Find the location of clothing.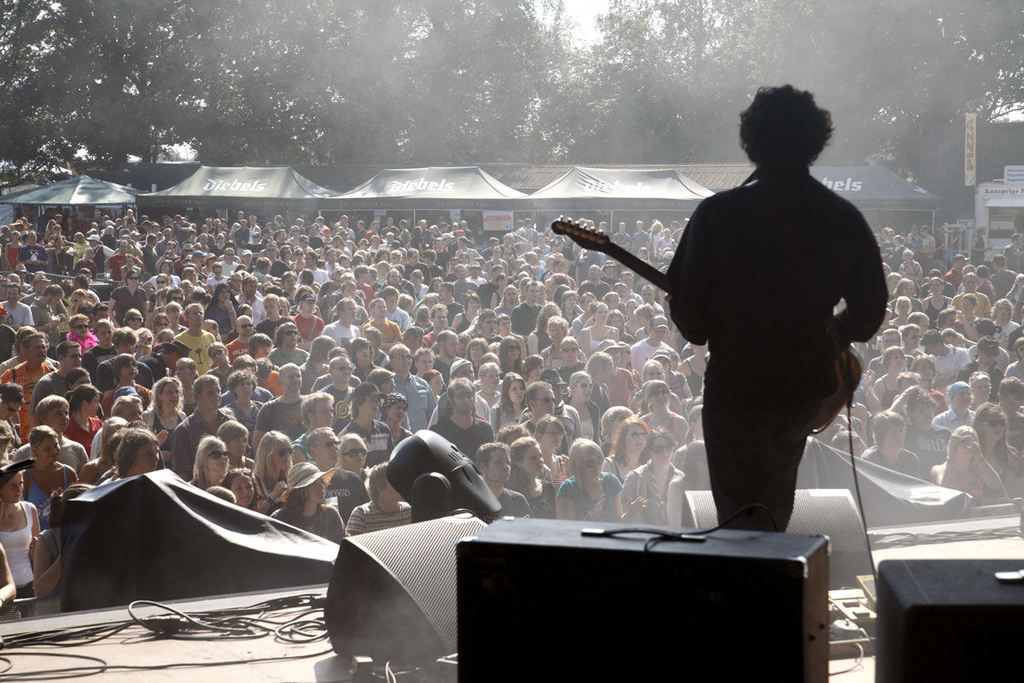
Location: <region>271, 347, 308, 368</region>.
